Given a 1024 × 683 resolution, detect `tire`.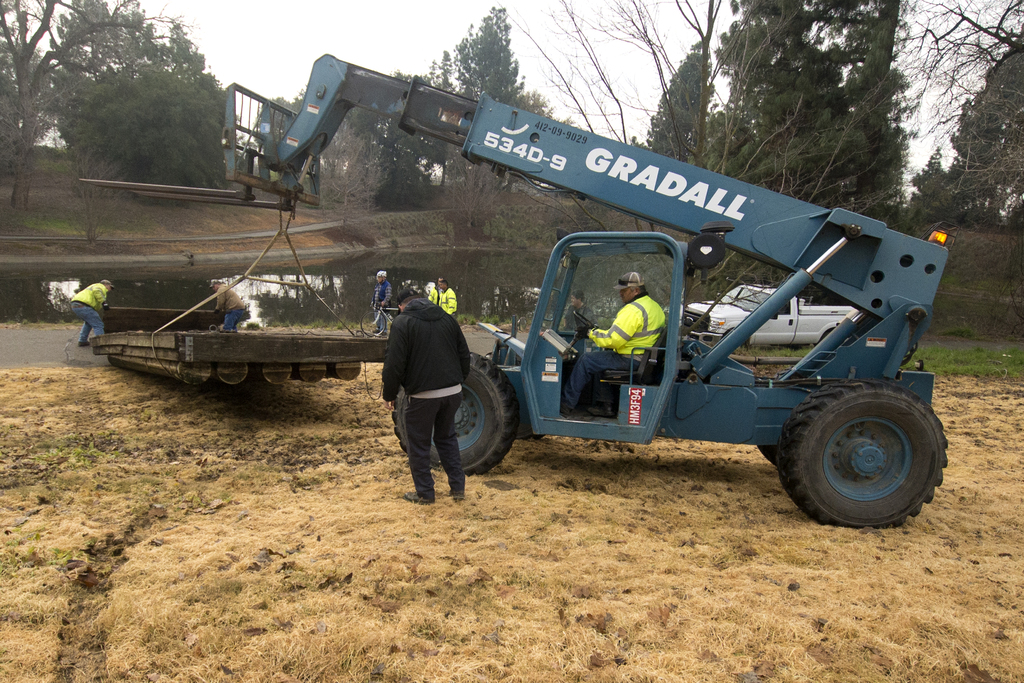
[773,382,947,525].
